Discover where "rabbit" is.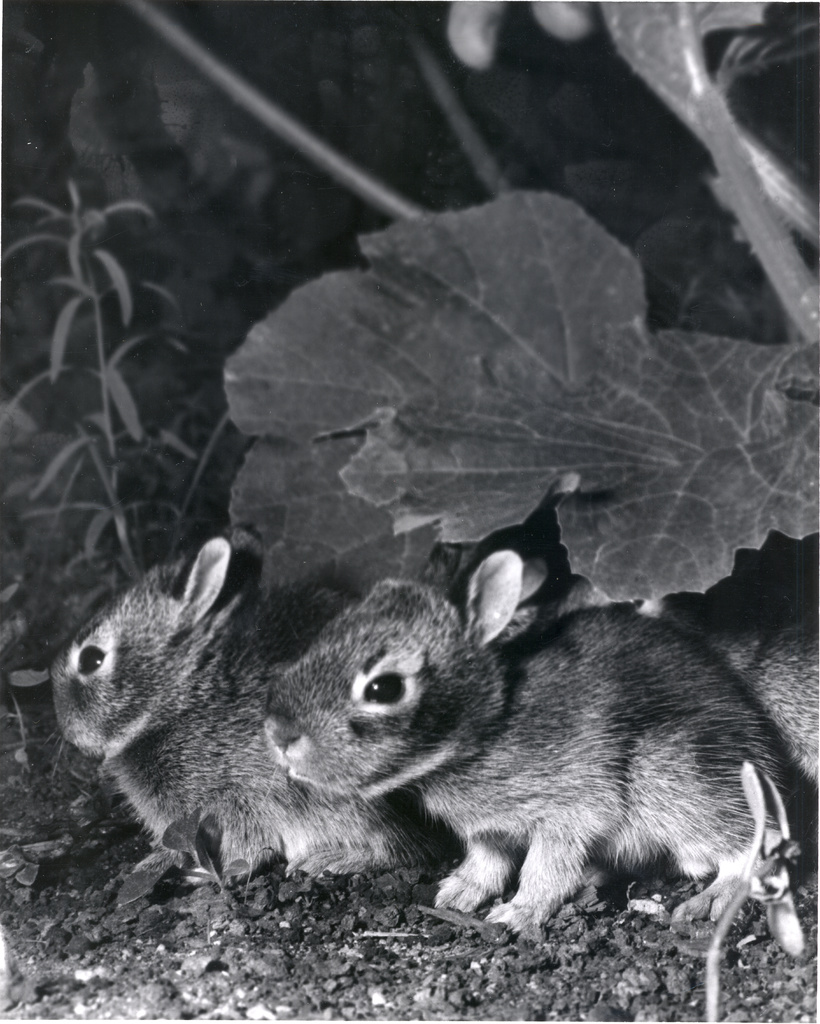
Discovered at 492/555/819/789.
